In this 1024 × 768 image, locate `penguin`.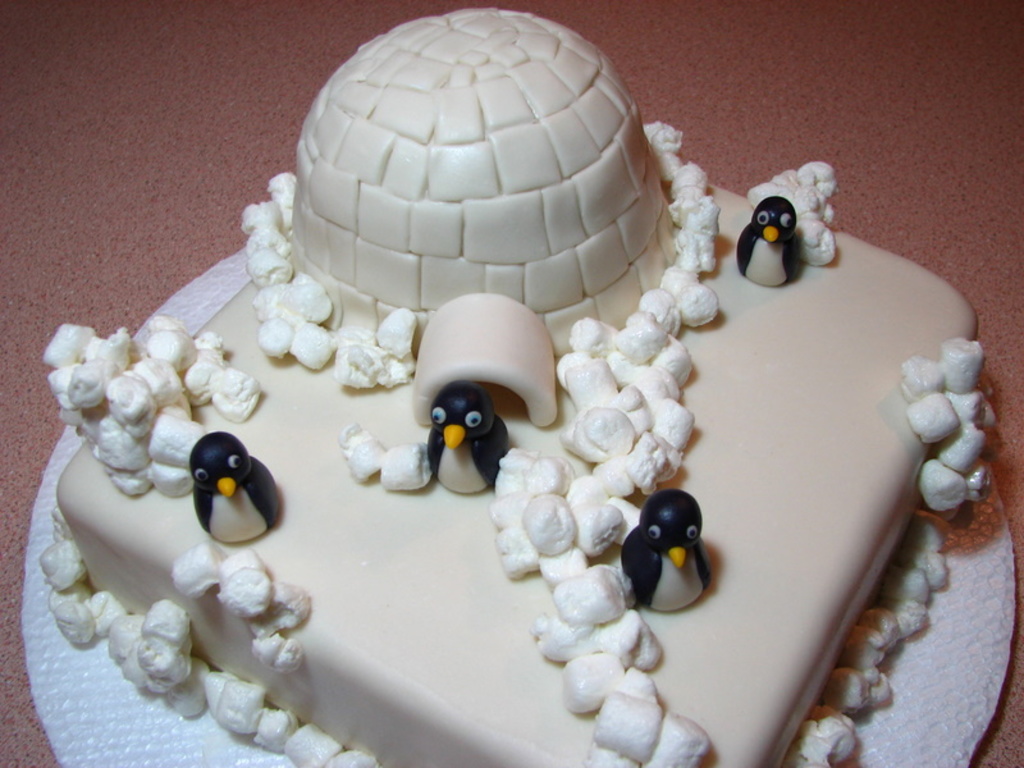
Bounding box: 621,490,716,612.
